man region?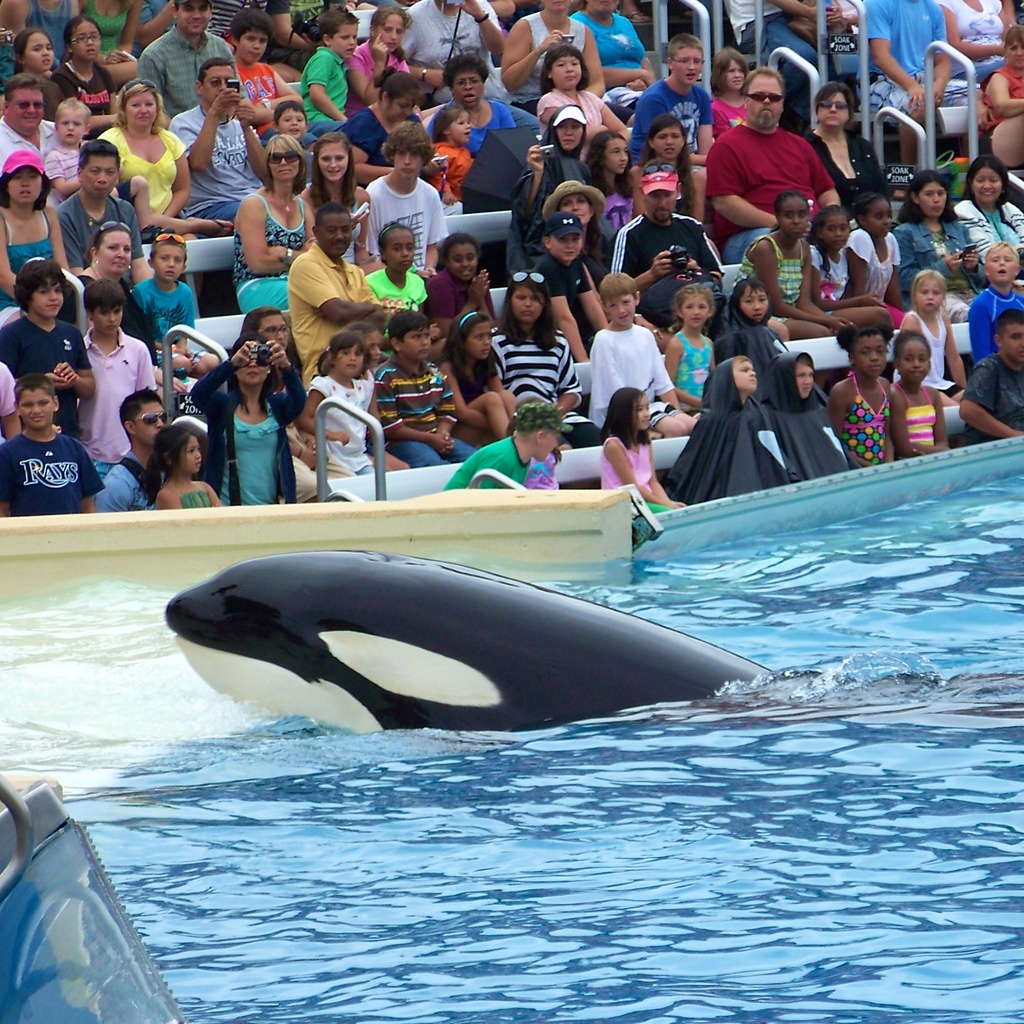
<bbox>589, 290, 681, 421</bbox>
